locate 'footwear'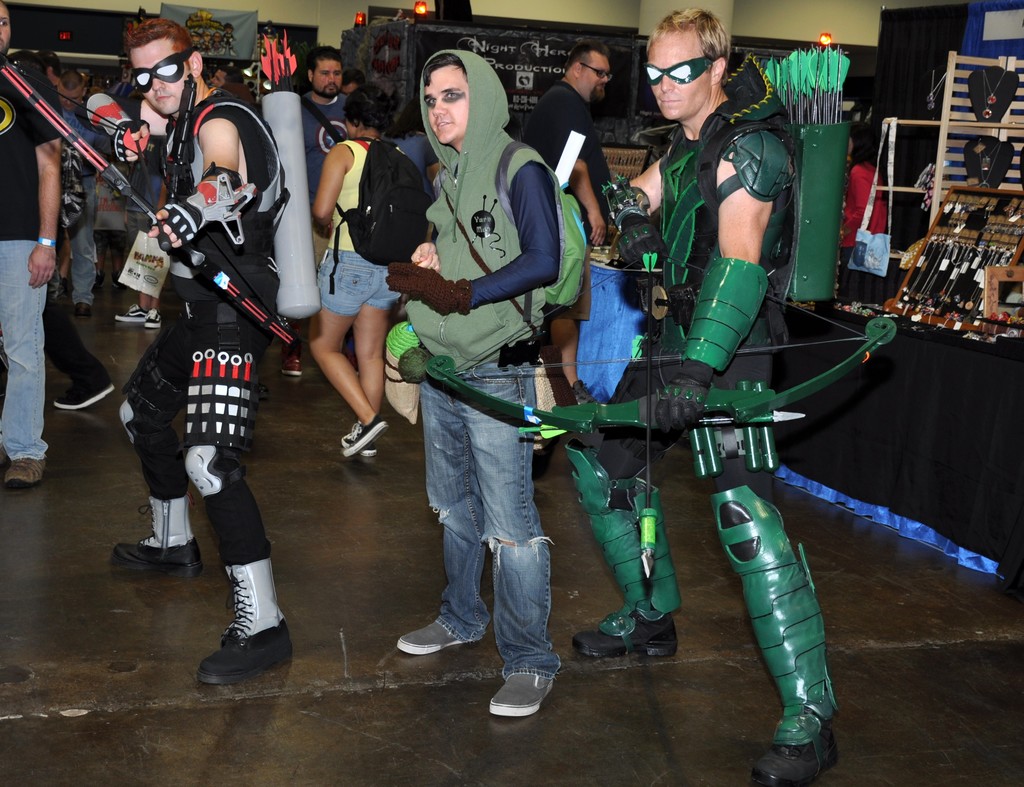
(145,311,164,331)
